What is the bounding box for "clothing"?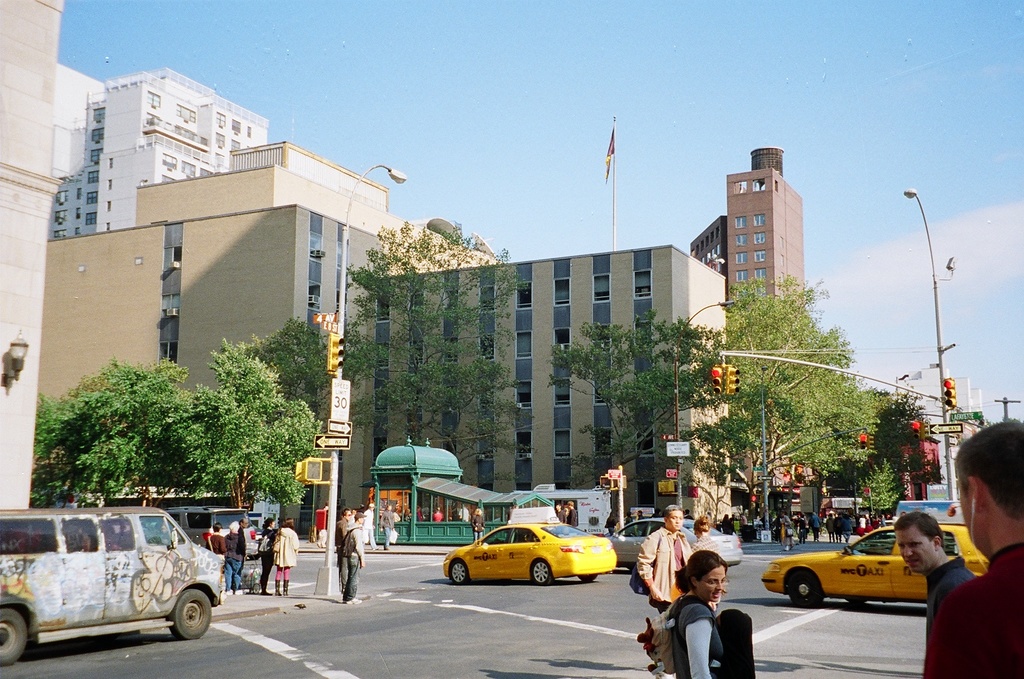
locate(416, 511, 424, 521).
